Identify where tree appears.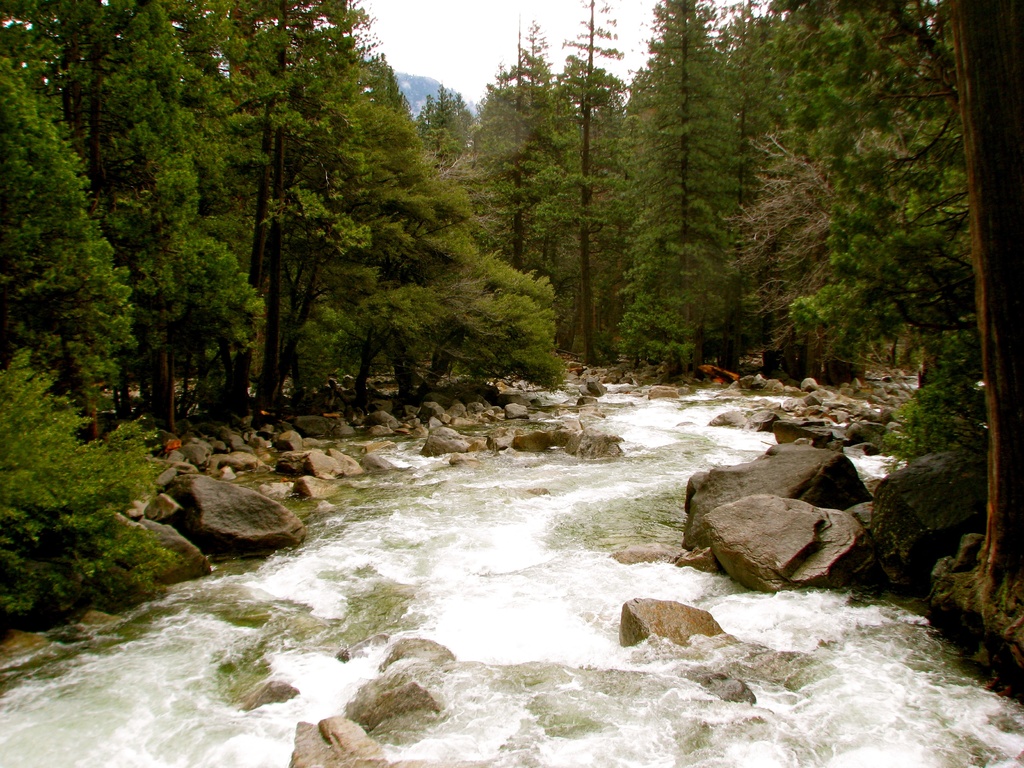
Appears at region(485, 10, 532, 274).
